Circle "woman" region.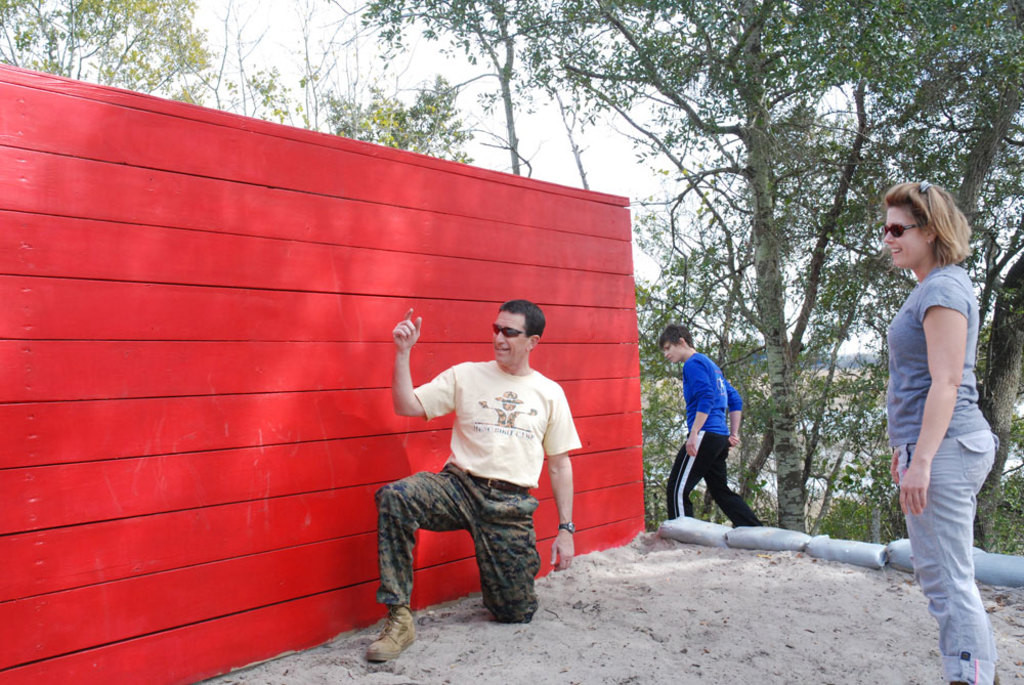
Region: (863, 158, 1007, 670).
